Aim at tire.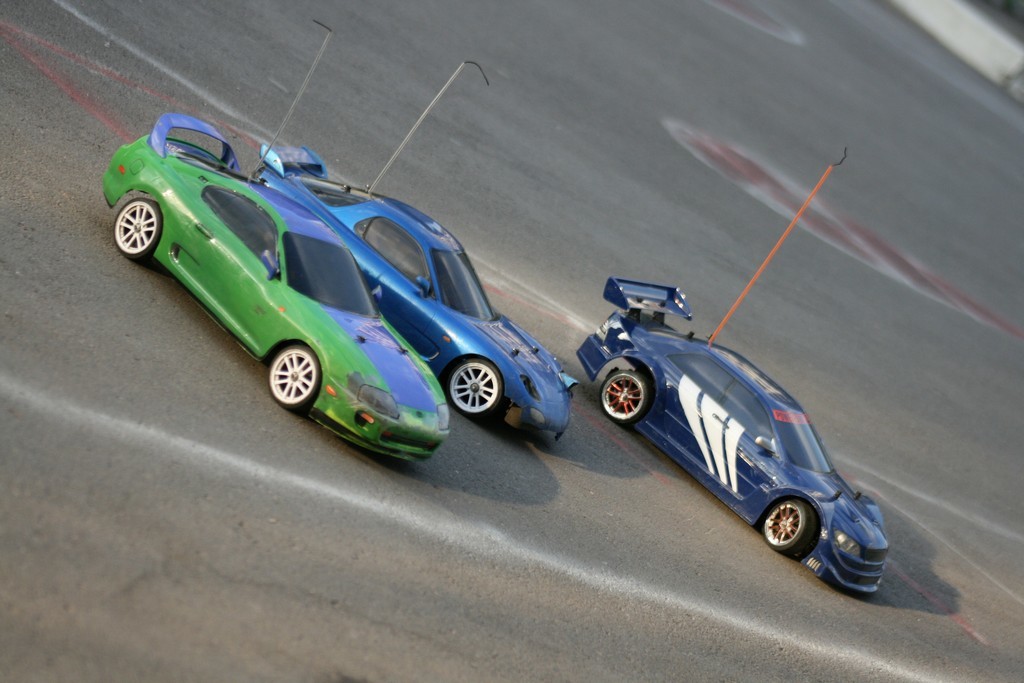
Aimed at [599,367,649,426].
